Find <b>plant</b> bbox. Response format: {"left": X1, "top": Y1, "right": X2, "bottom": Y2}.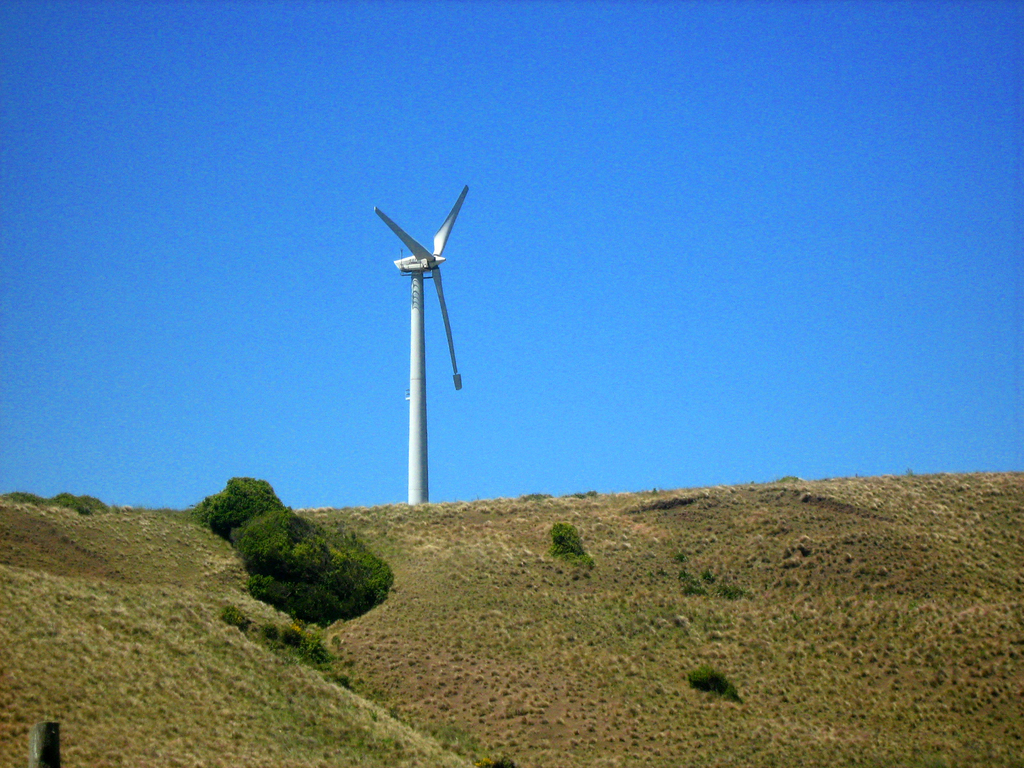
{"left": 194, "top": 484, "right": 396, "bottom": 644}.
